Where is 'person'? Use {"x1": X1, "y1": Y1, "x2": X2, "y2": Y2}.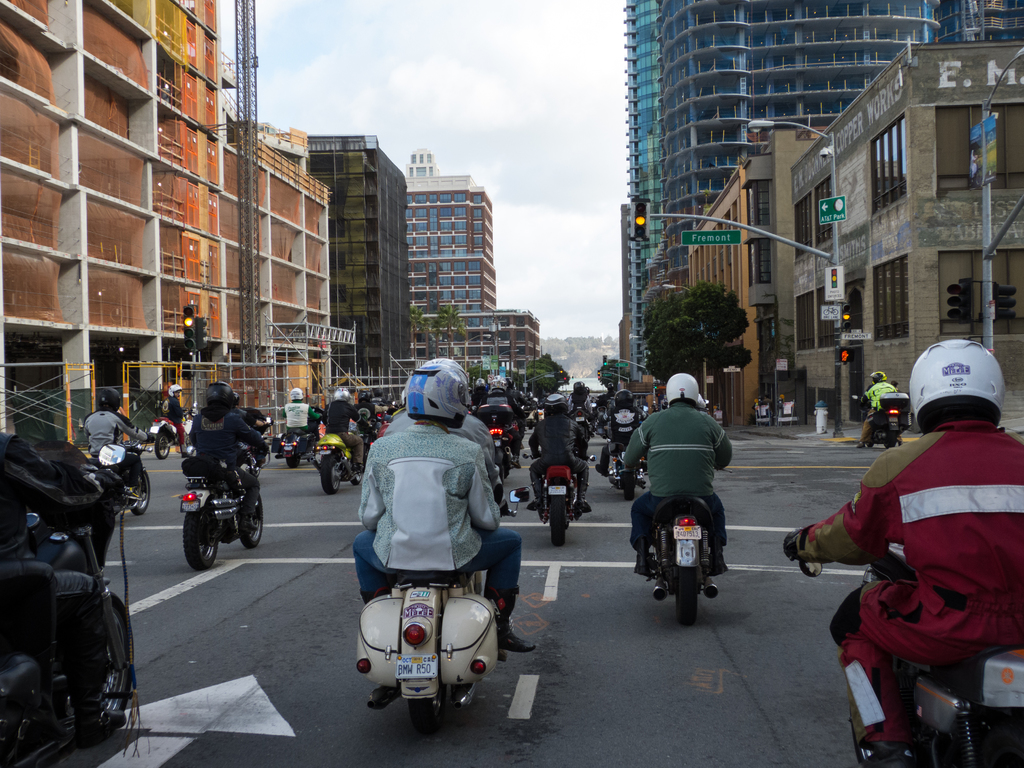
{"x1": 530, "y1": 383, "x2": 592, "y2": 511}.
